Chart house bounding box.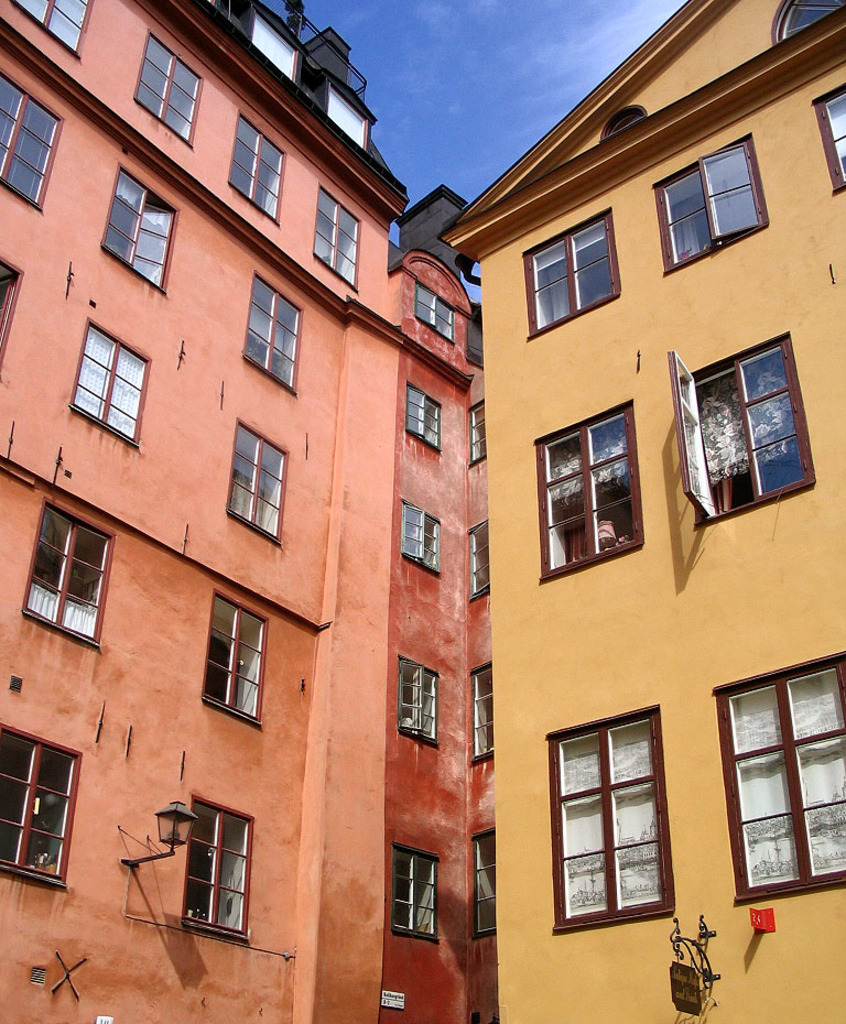
Charted: bbox(0, 0, 500, 1023).
